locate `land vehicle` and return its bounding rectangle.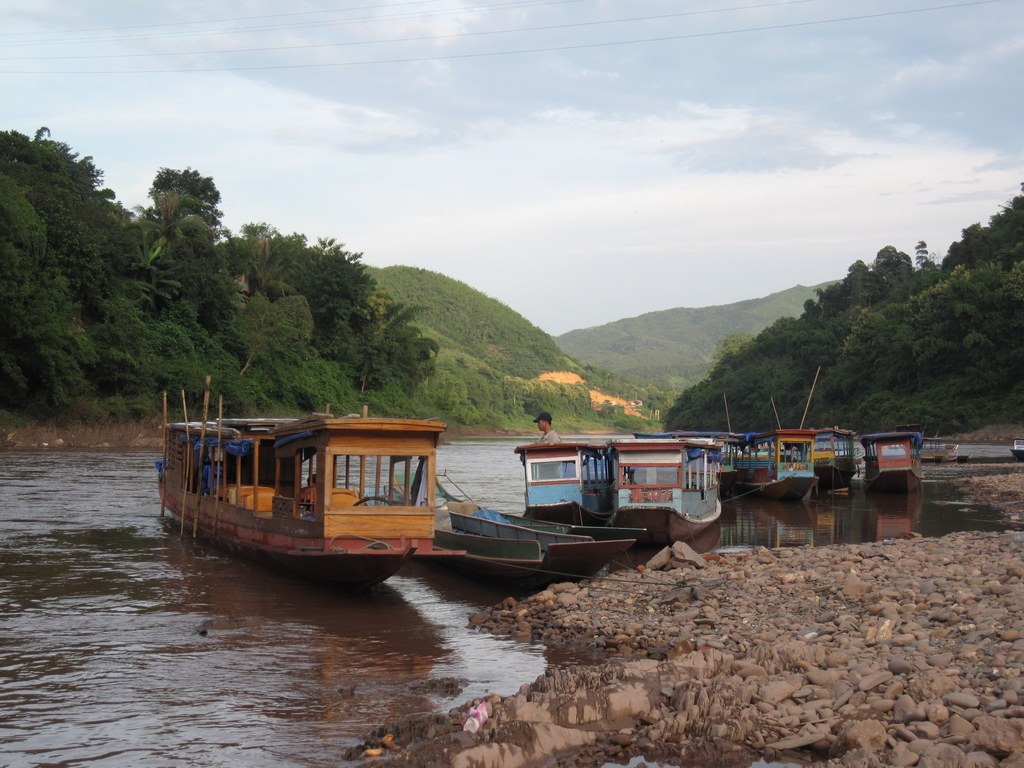
bbox=[140, 401, 469, 601].
